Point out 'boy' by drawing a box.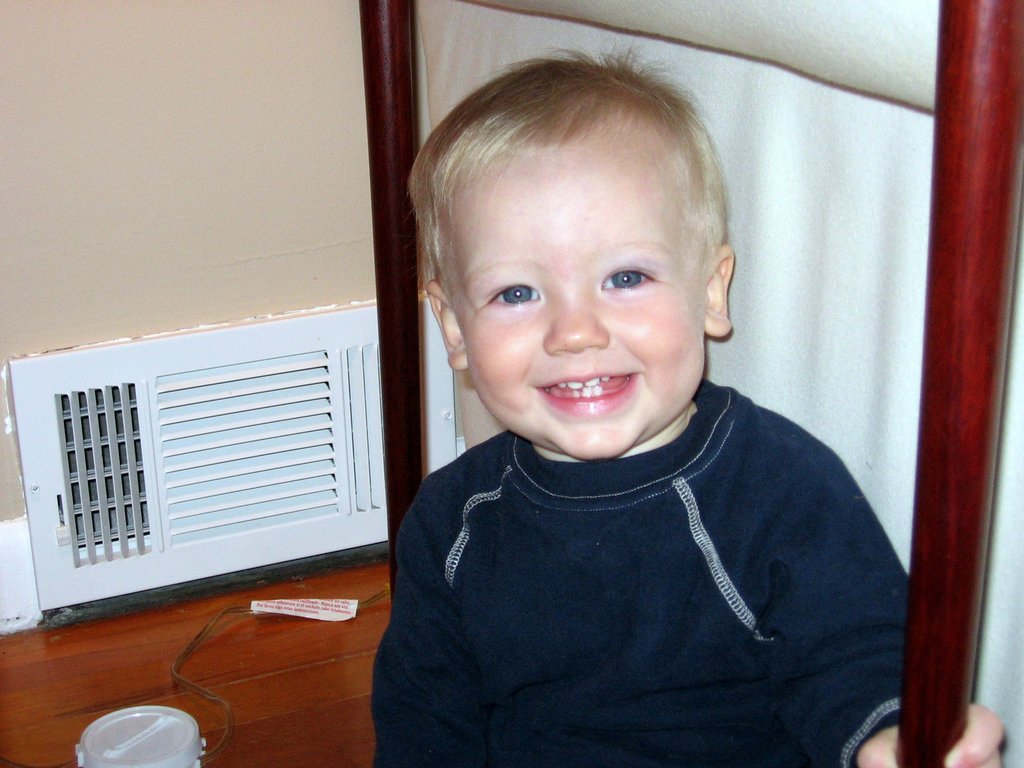
region(369, 37, 1005, 767).
